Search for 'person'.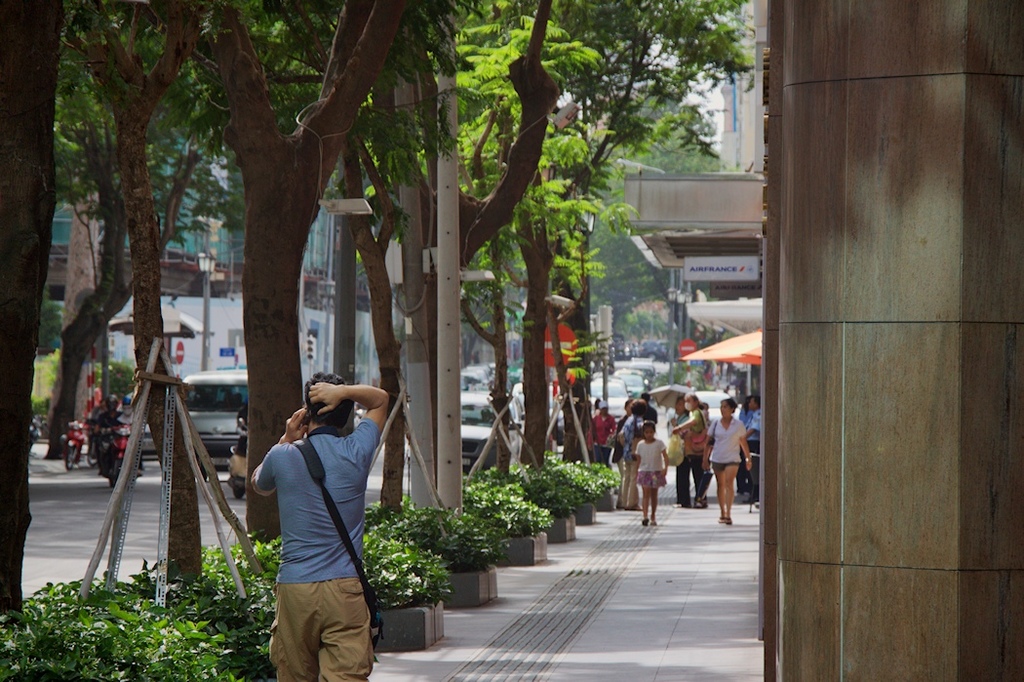
Found at (644, 391, 656, 420).
